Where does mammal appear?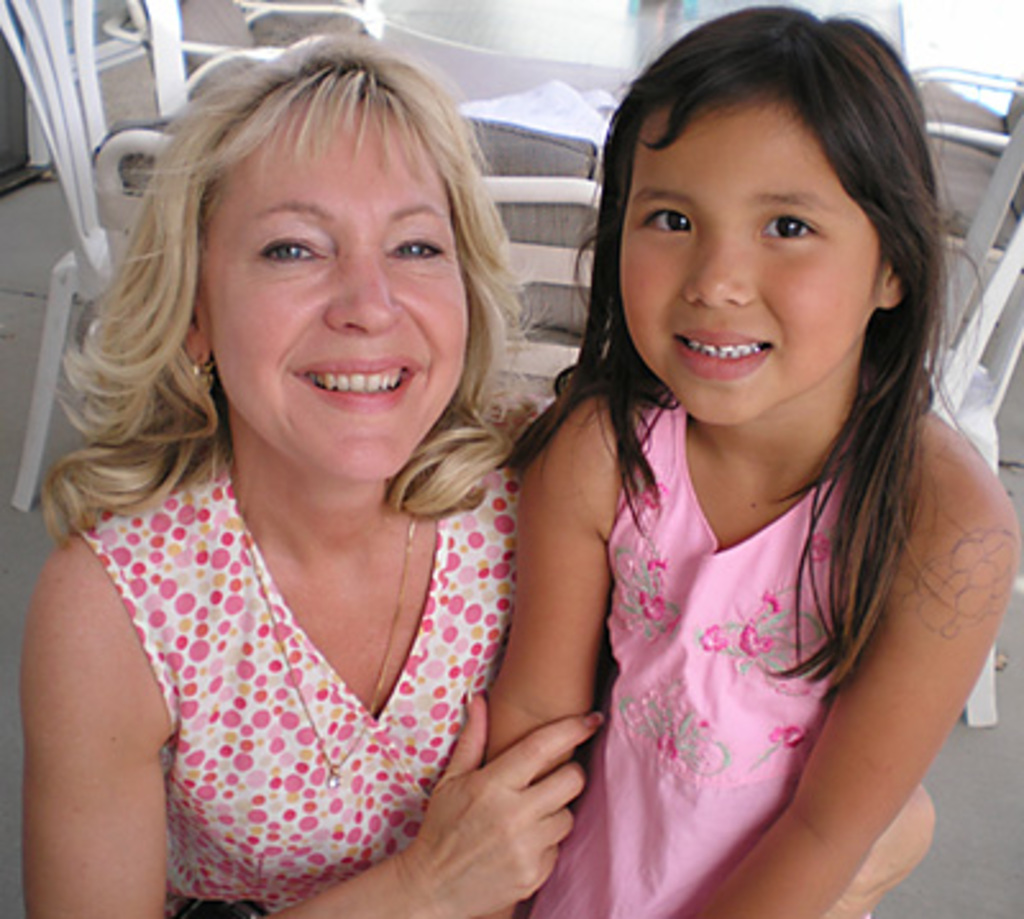
Appears at bbox=(20, 28, 937, 916).
